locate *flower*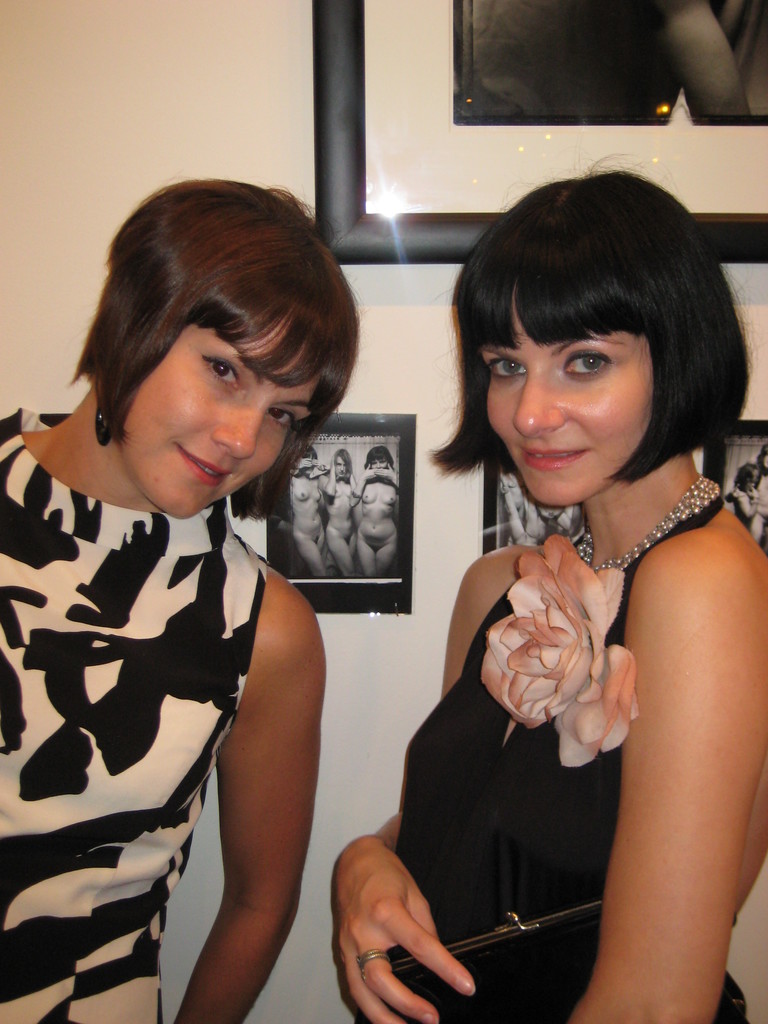
crop(478, 524, 630, 729)
